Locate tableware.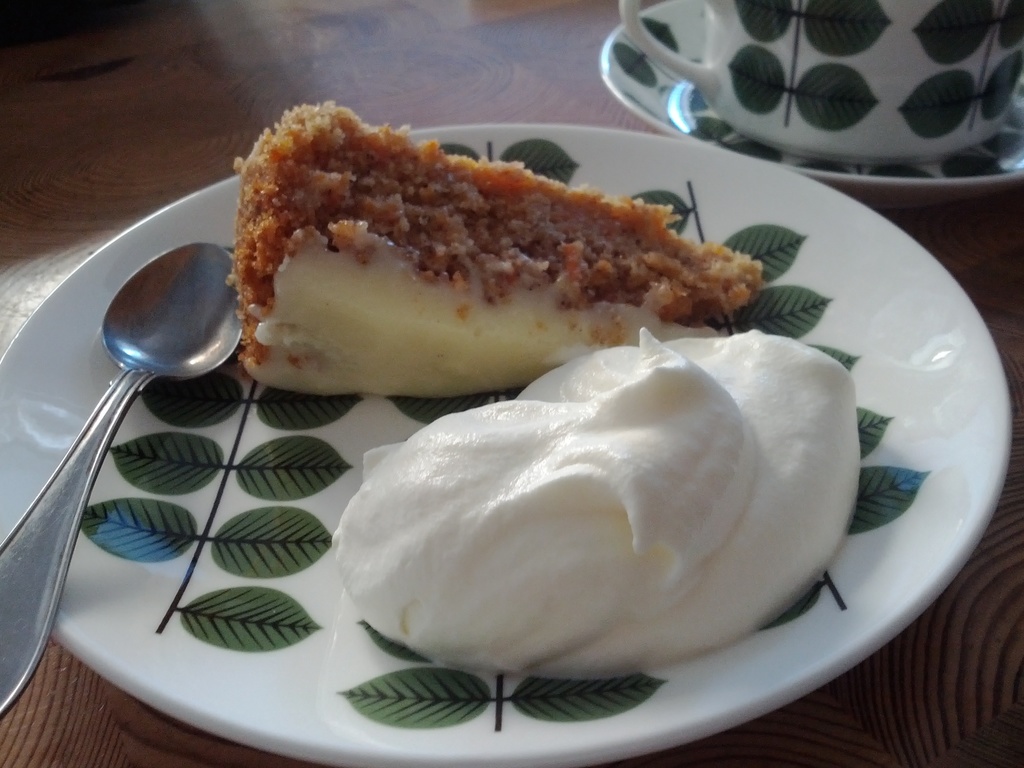
Bounding box: [x1=48, y1=146, x2=972, y2=742].
